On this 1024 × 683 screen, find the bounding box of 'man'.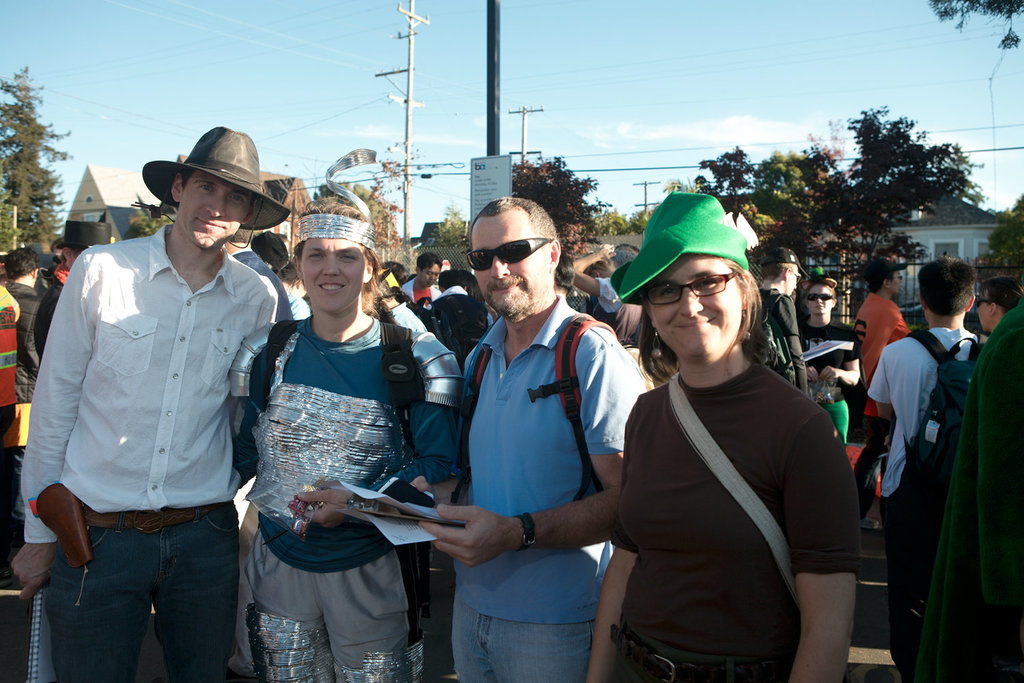
Bounding box: bbox=[33, 117, 292, 664].
